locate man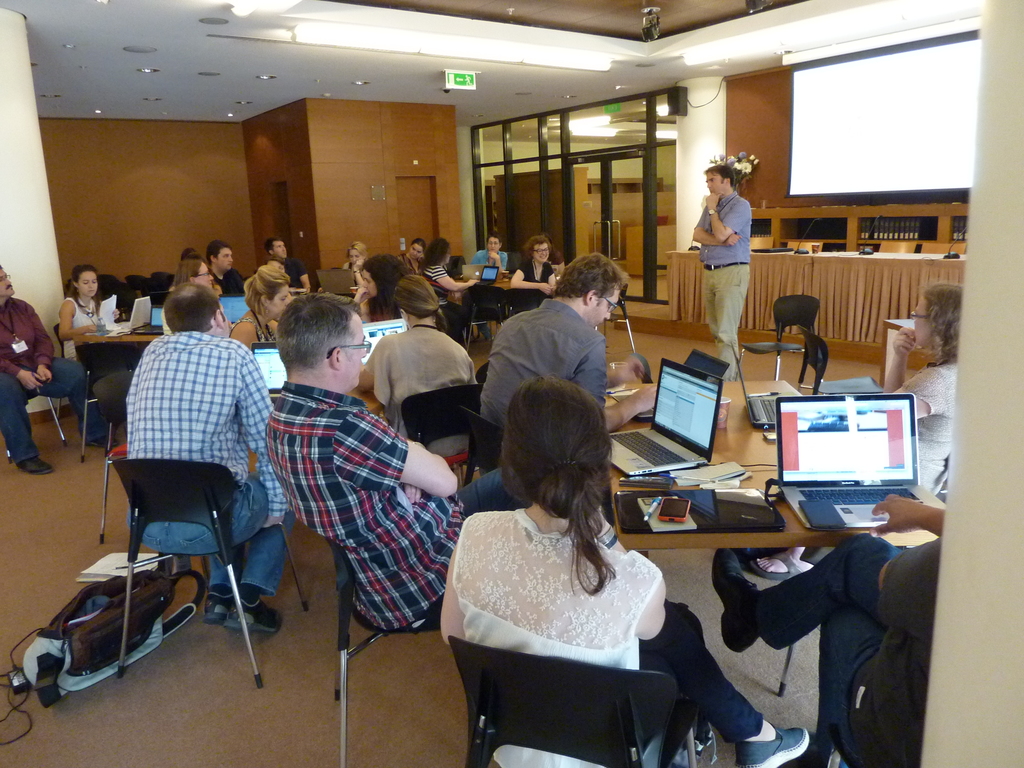
[260, 291, 516, 644]
